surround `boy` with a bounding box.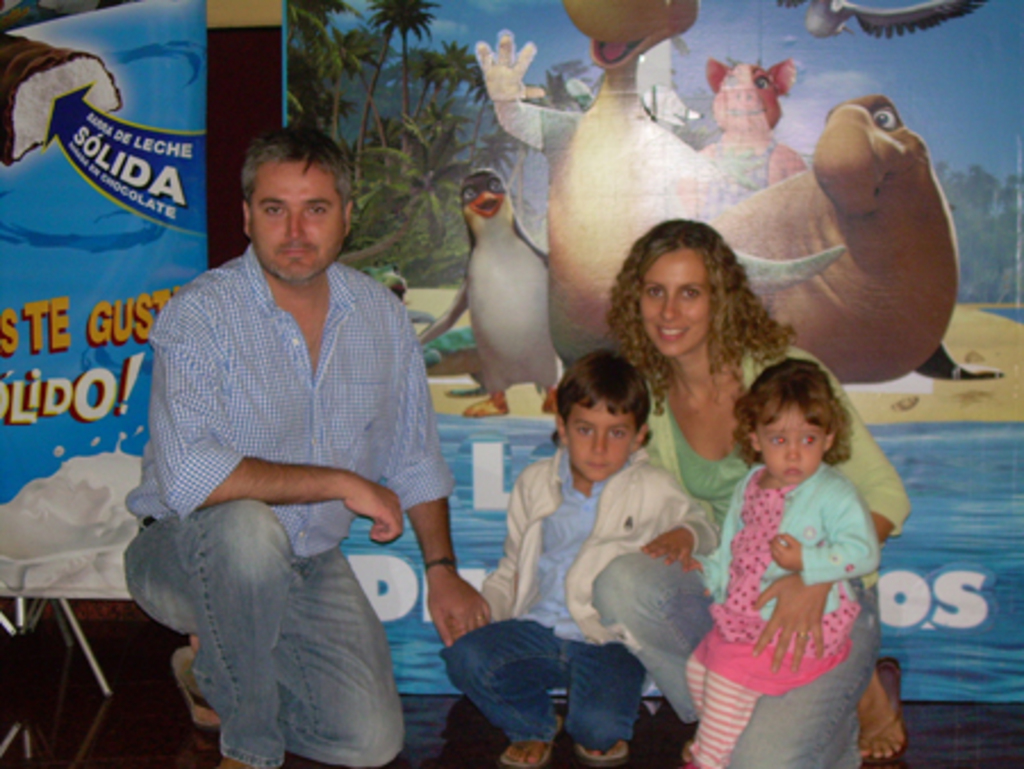
[x1=435, y1=334, x2=735, y2=767].
